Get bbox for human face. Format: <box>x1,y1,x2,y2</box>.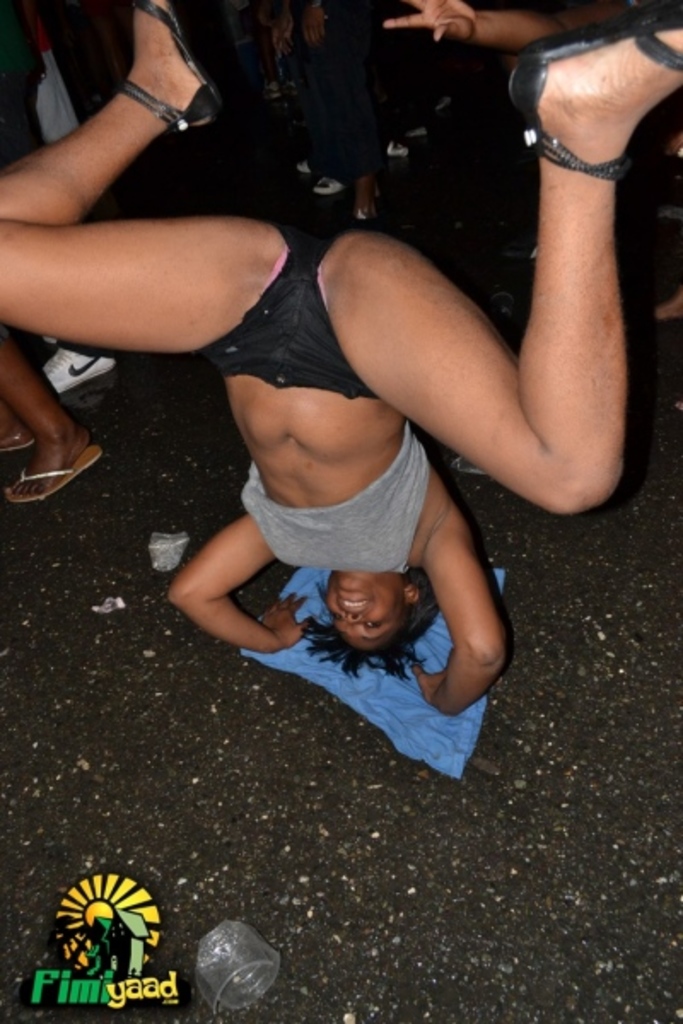
<box>328,568,403,652</box>.
